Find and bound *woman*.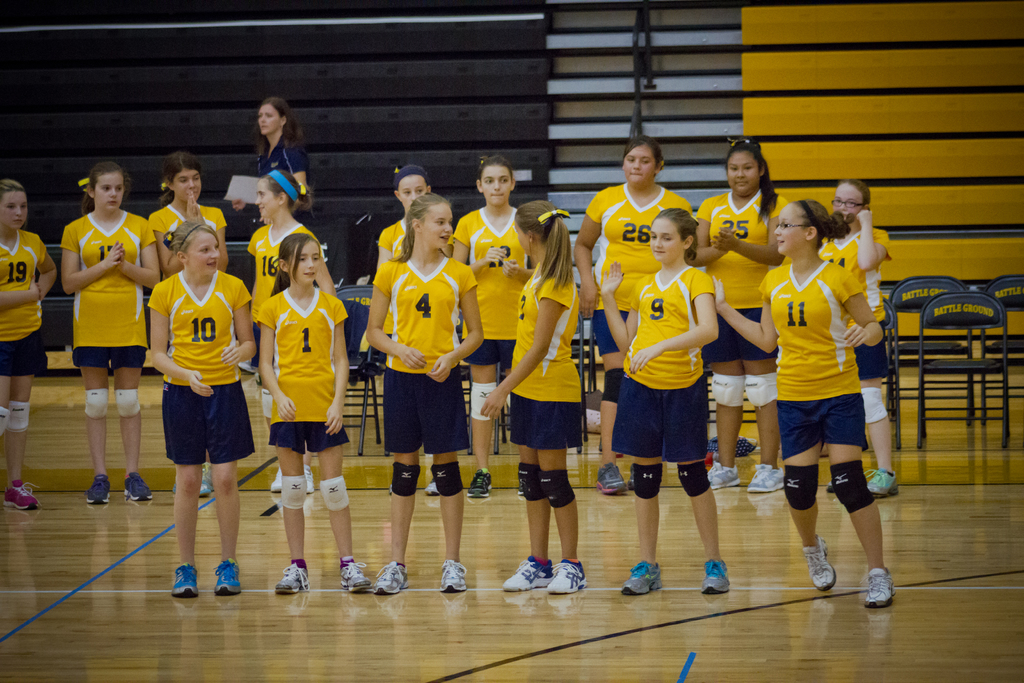
Bound: 568,134,698,502.
